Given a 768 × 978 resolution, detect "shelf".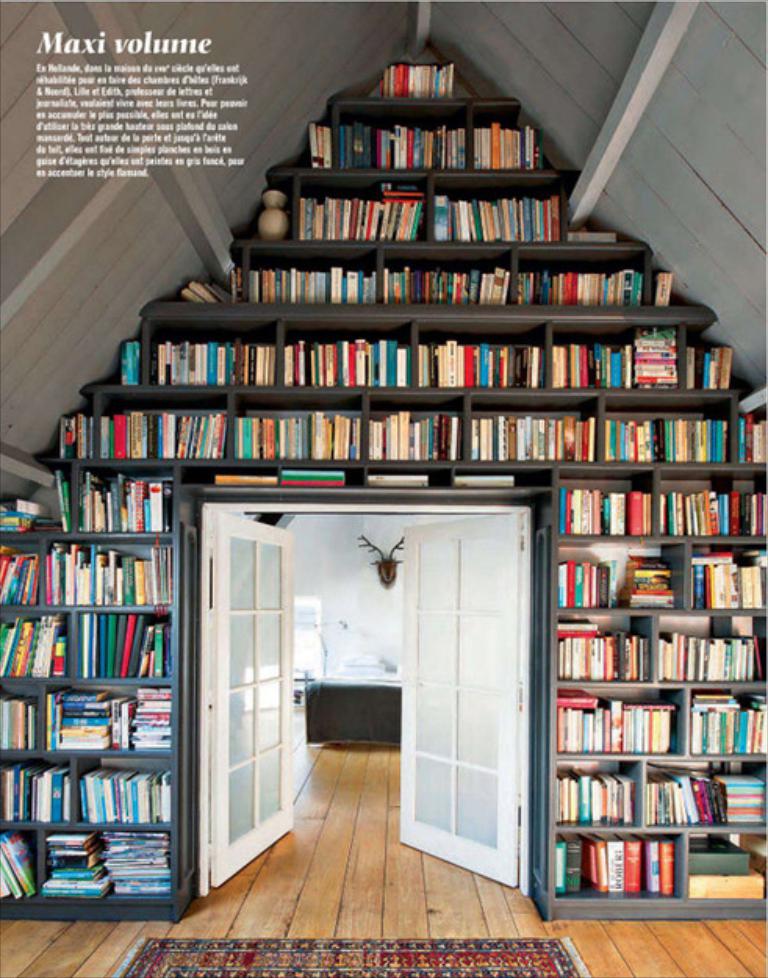
(left=549, top=612, right=654, bottom=695).
